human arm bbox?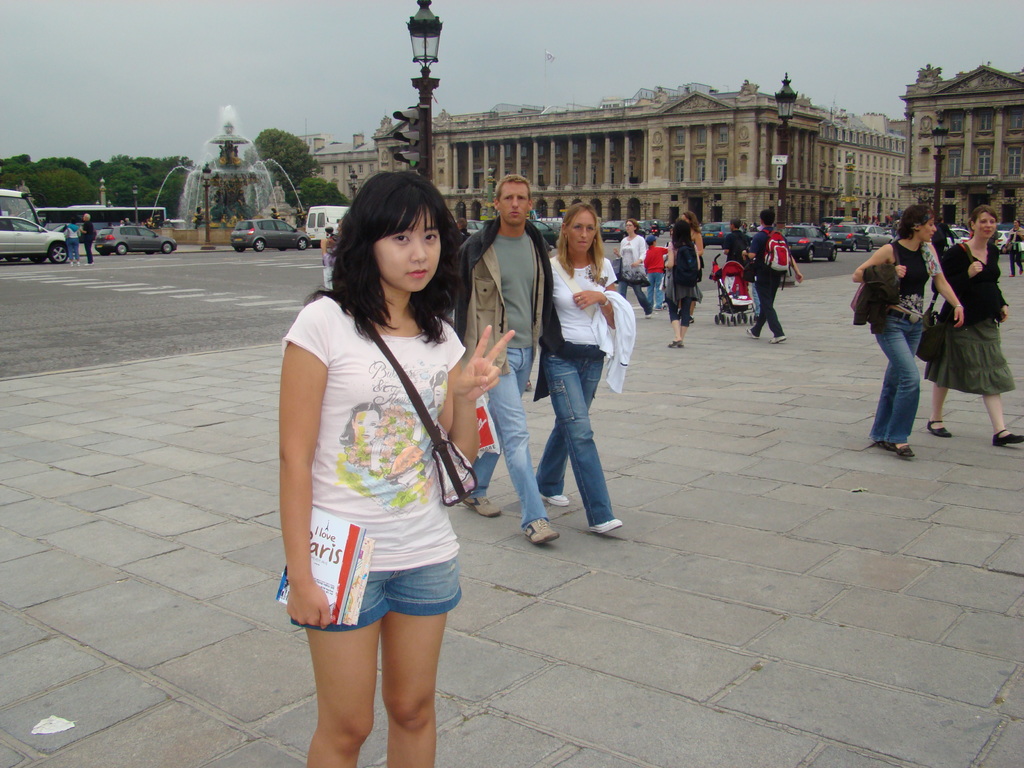
select_region(662, 241, 680, 267)
